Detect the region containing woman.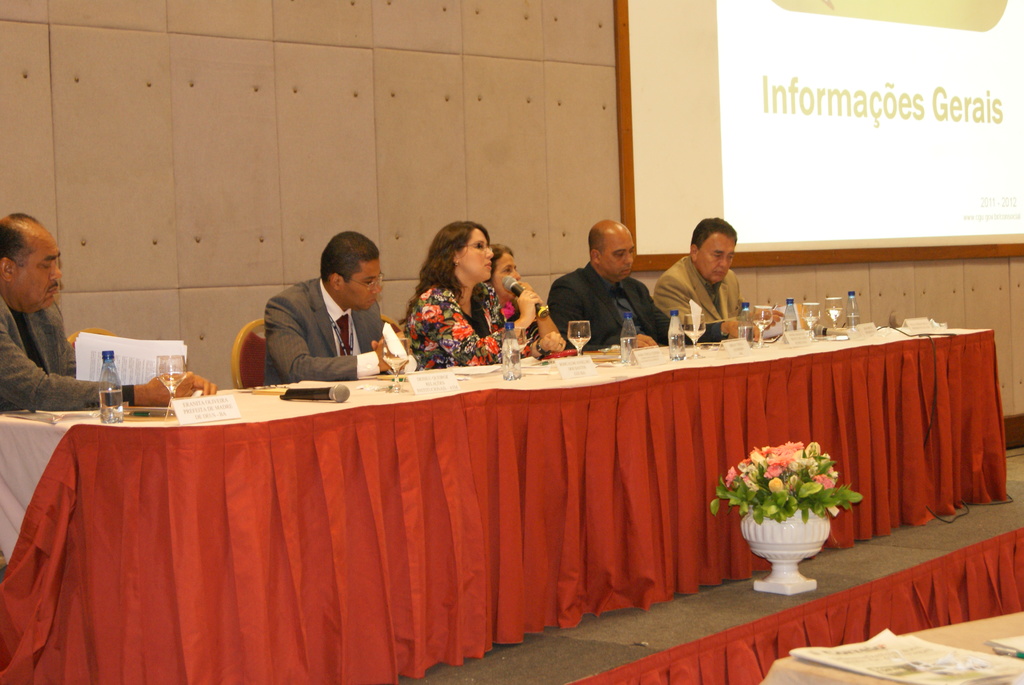
box(479, 252, 564, 359).
